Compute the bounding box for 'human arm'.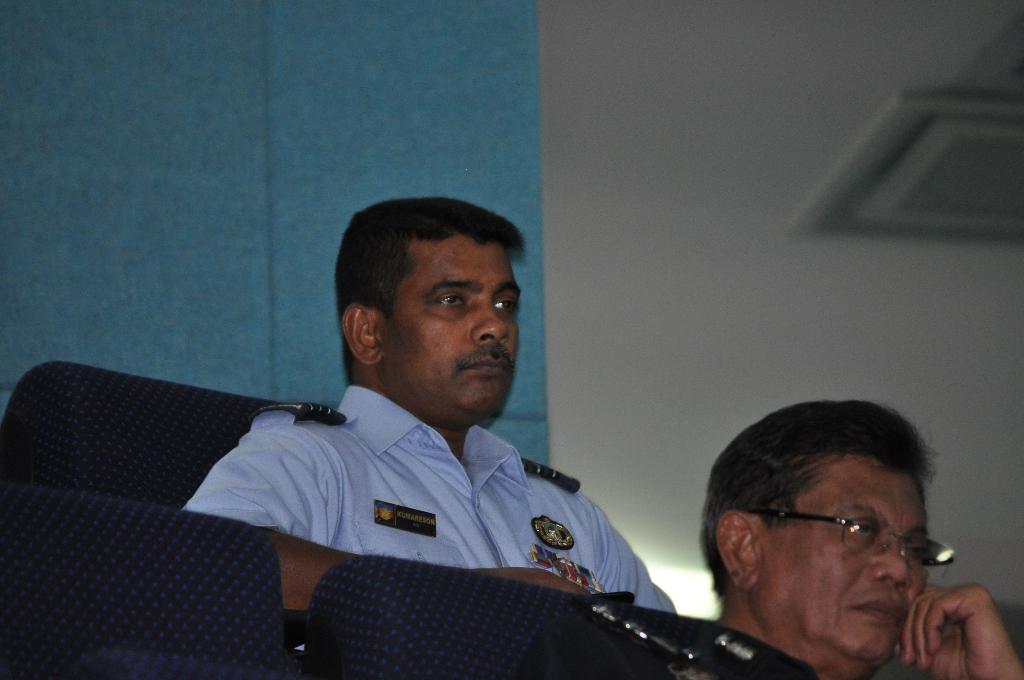
(591,514,677,613).
